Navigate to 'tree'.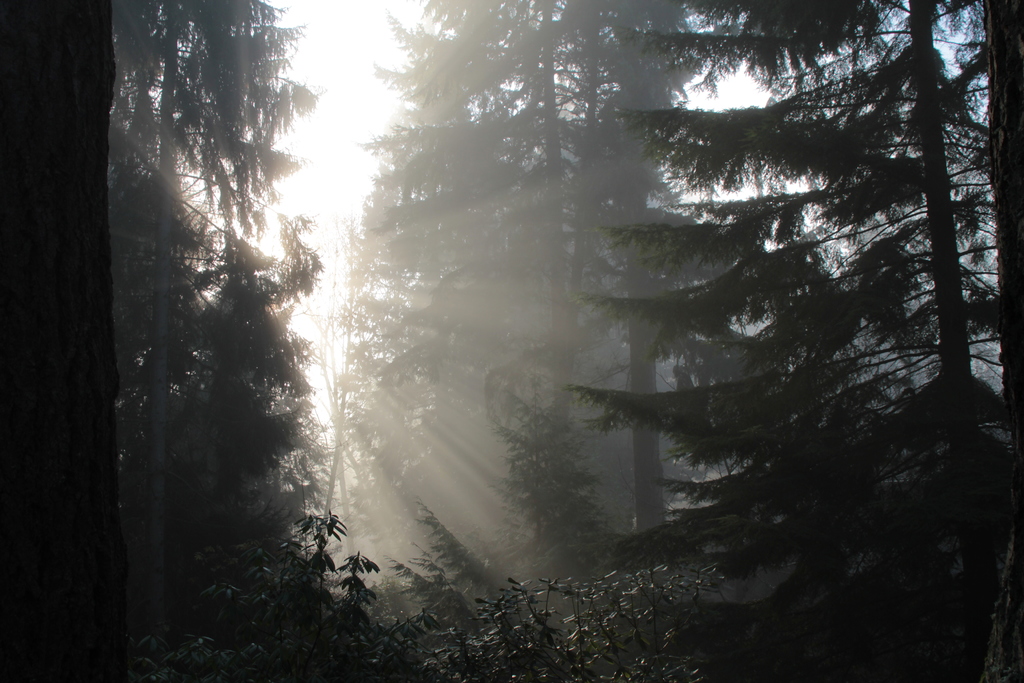
Navigation target: locate(0, 0, 383, 682).
